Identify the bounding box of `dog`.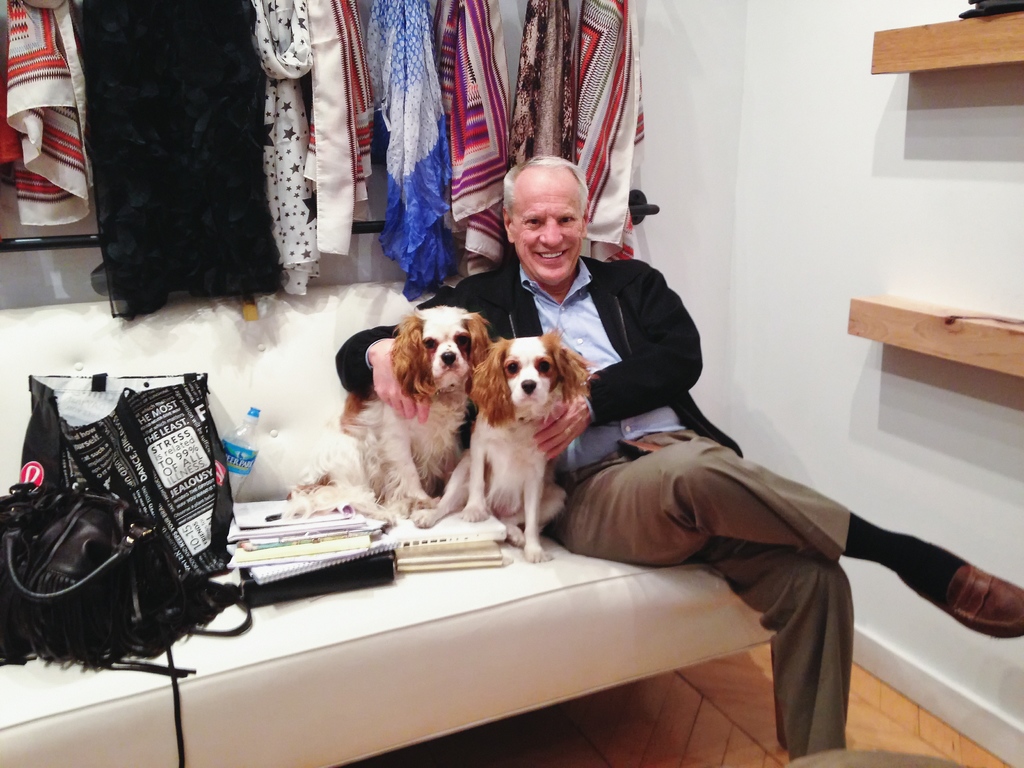
box(412, 327, 604, 561).
